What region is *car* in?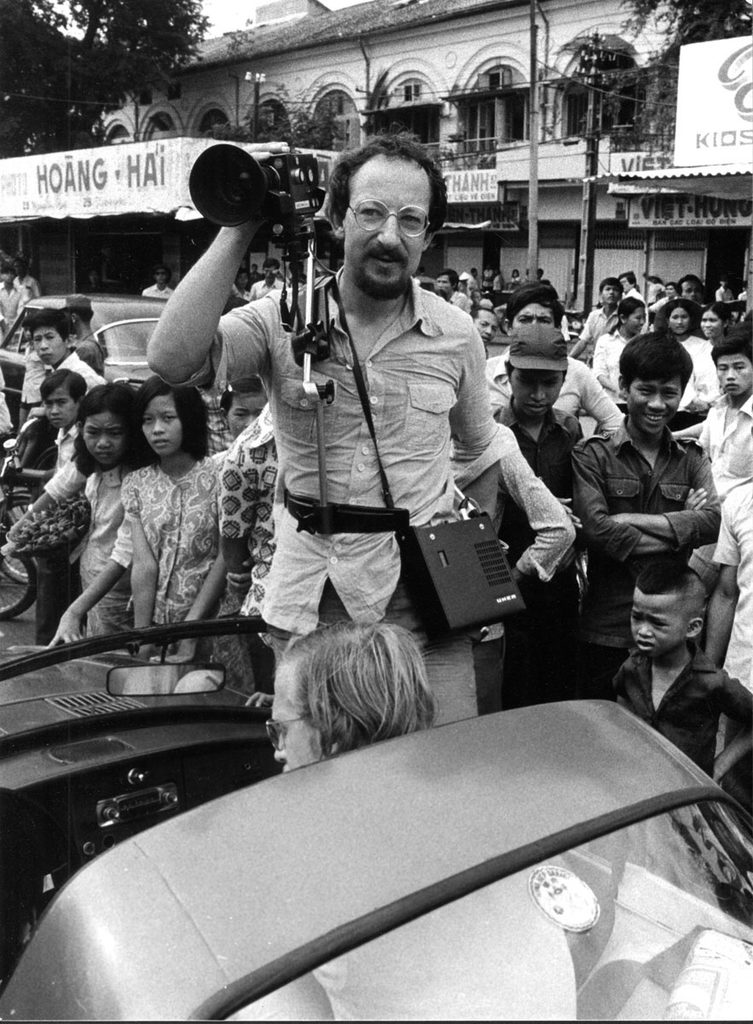
<box>0,614,752,1023</box>.
